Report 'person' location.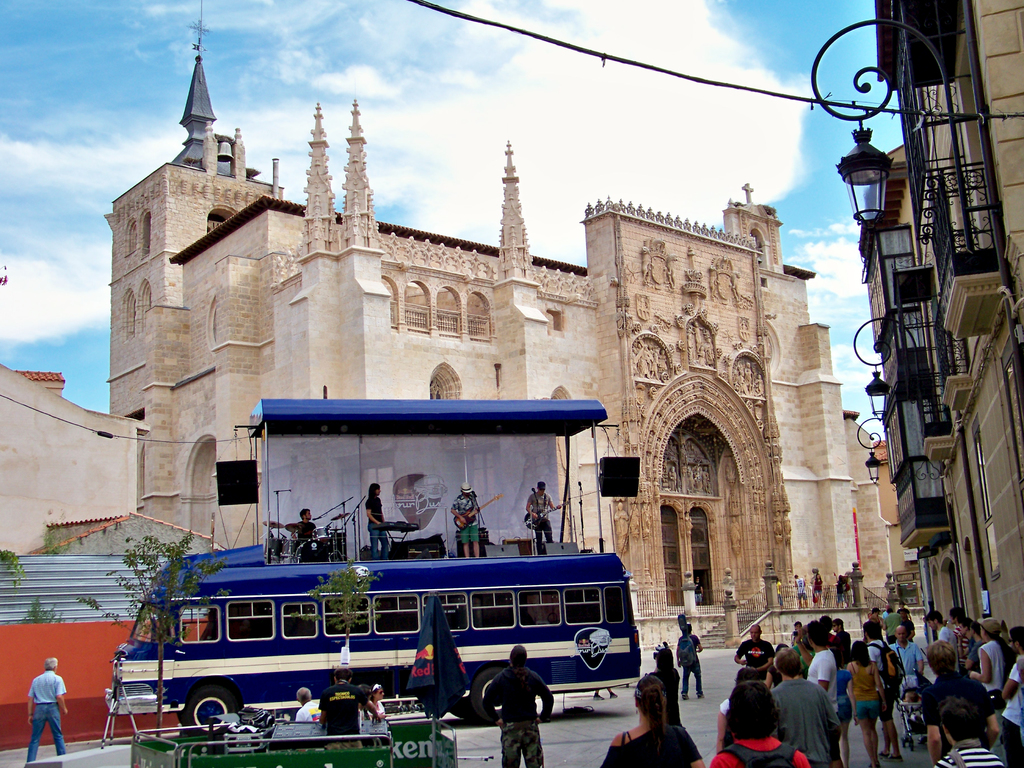
Report: [456,480,482,559].
